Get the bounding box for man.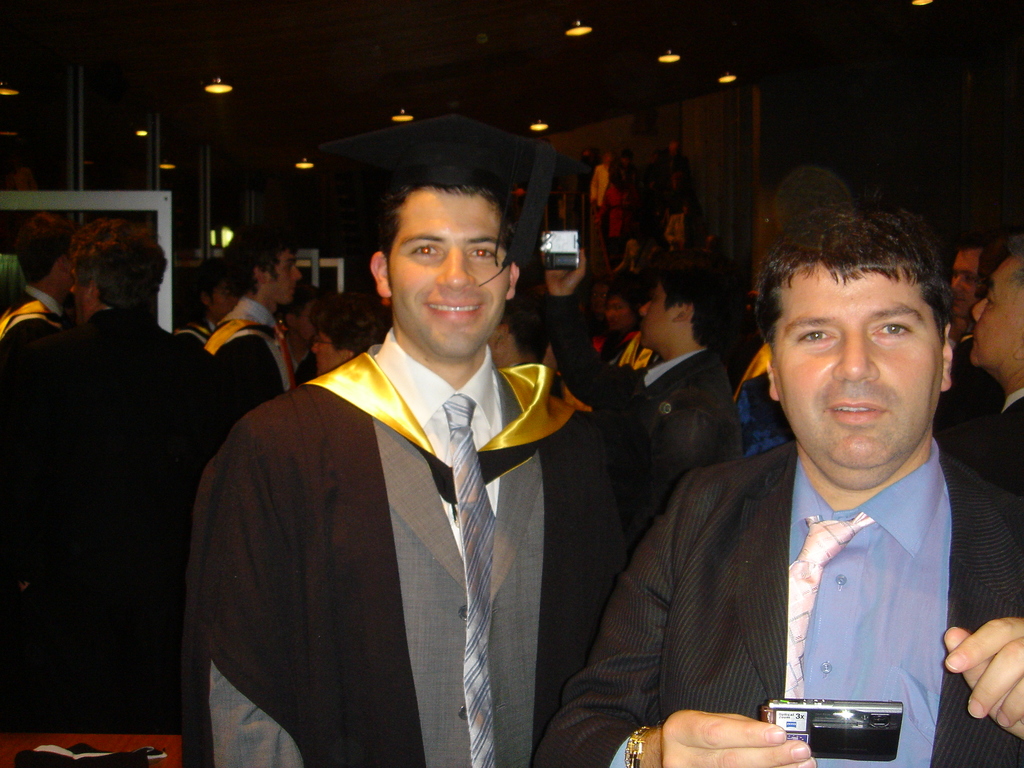
Rect(0, 209, 77, 343).
